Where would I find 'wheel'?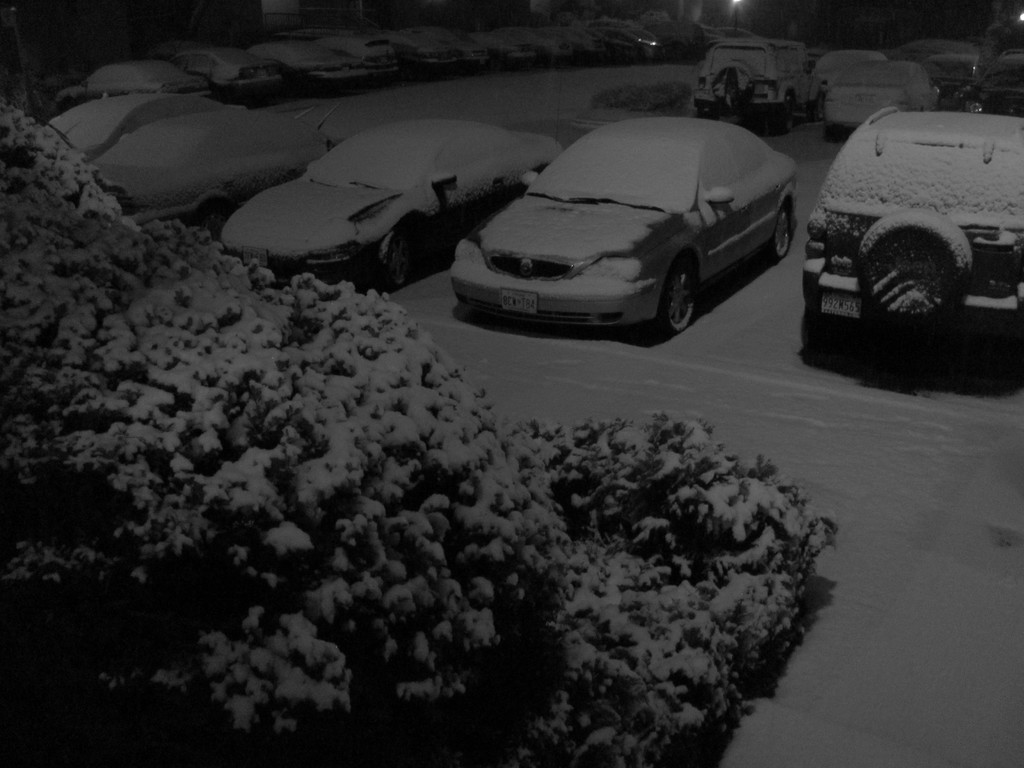
At (269,162,312,188).
